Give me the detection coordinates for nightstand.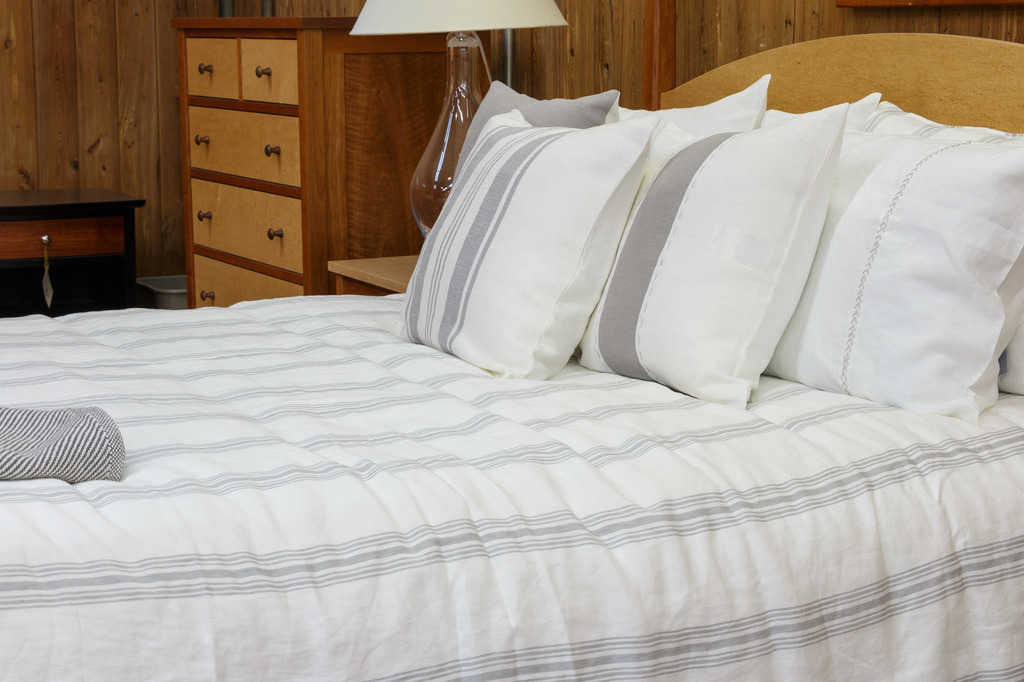
x1=6 y1=171 x2=137 y2=306.
